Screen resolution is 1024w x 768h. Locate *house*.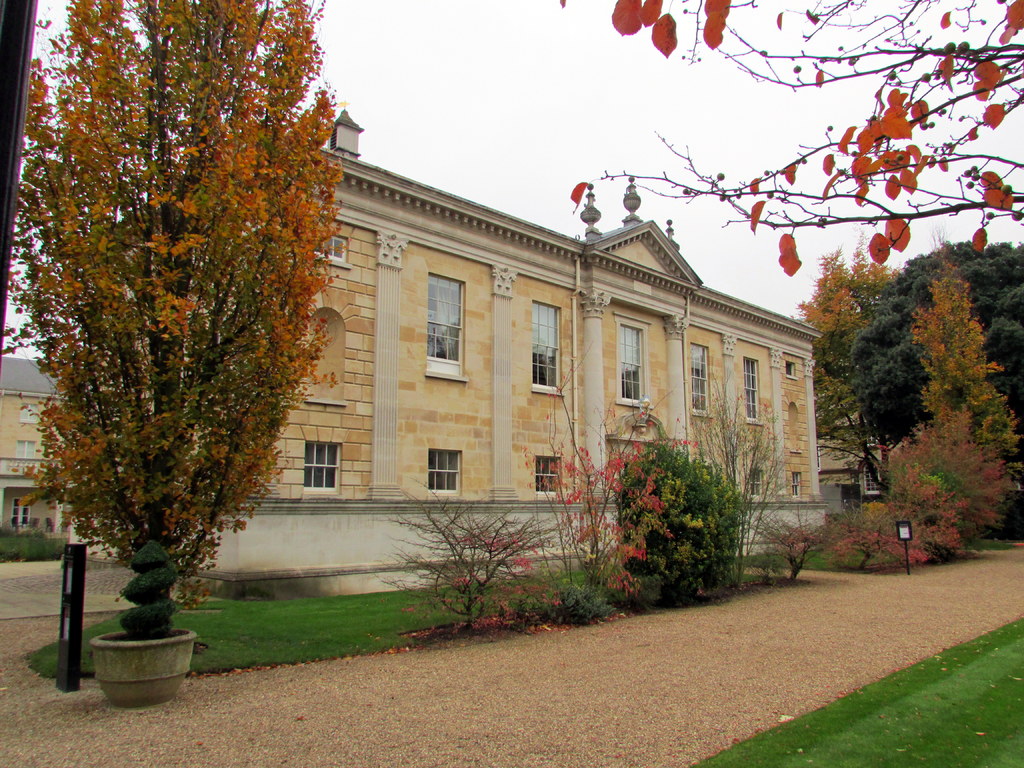
0,347,122,538.
